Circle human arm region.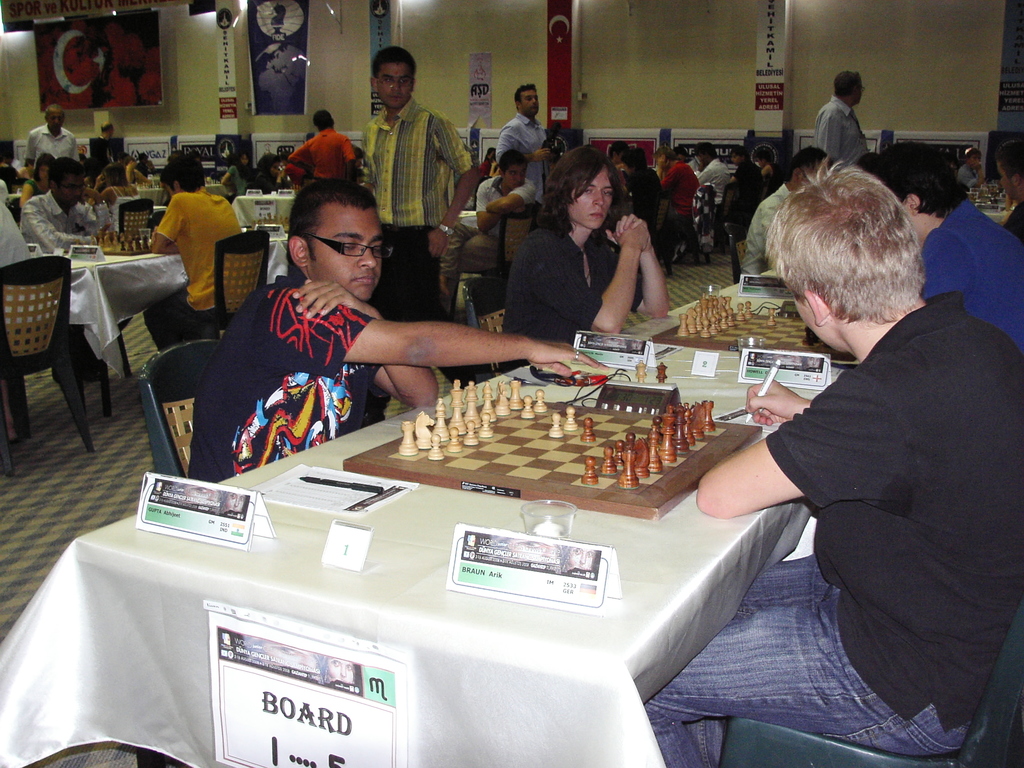
Region: [342,126,364,188].
